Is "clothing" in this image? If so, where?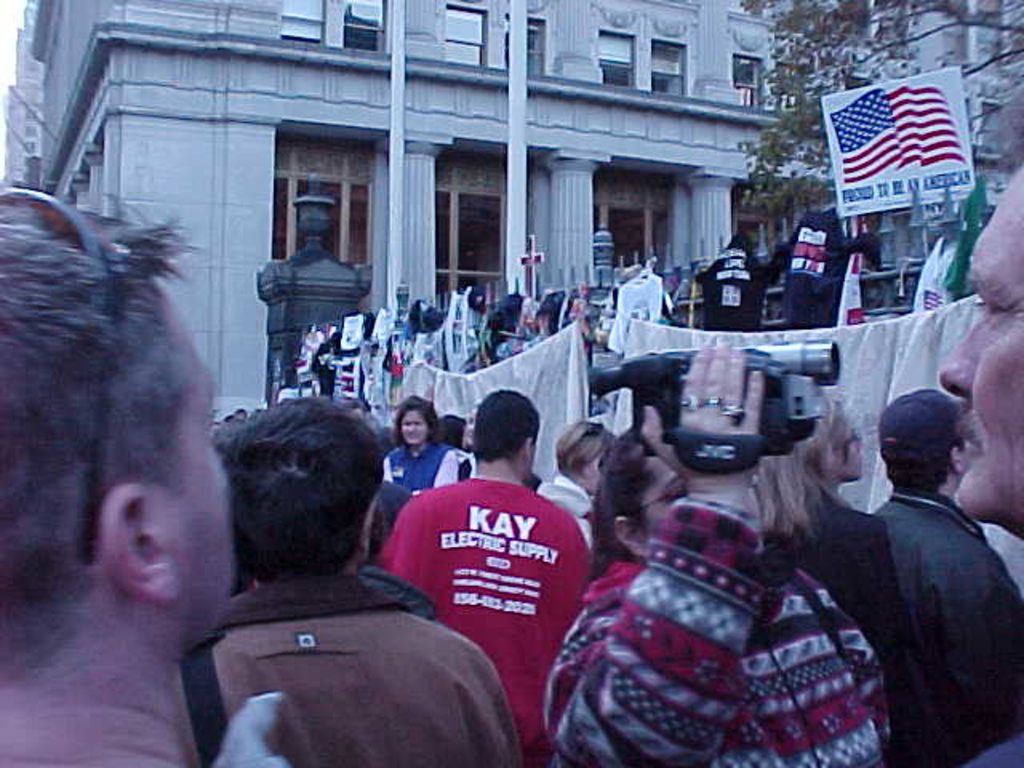
Yes, at bbox=[387, 459, 595, 688].
